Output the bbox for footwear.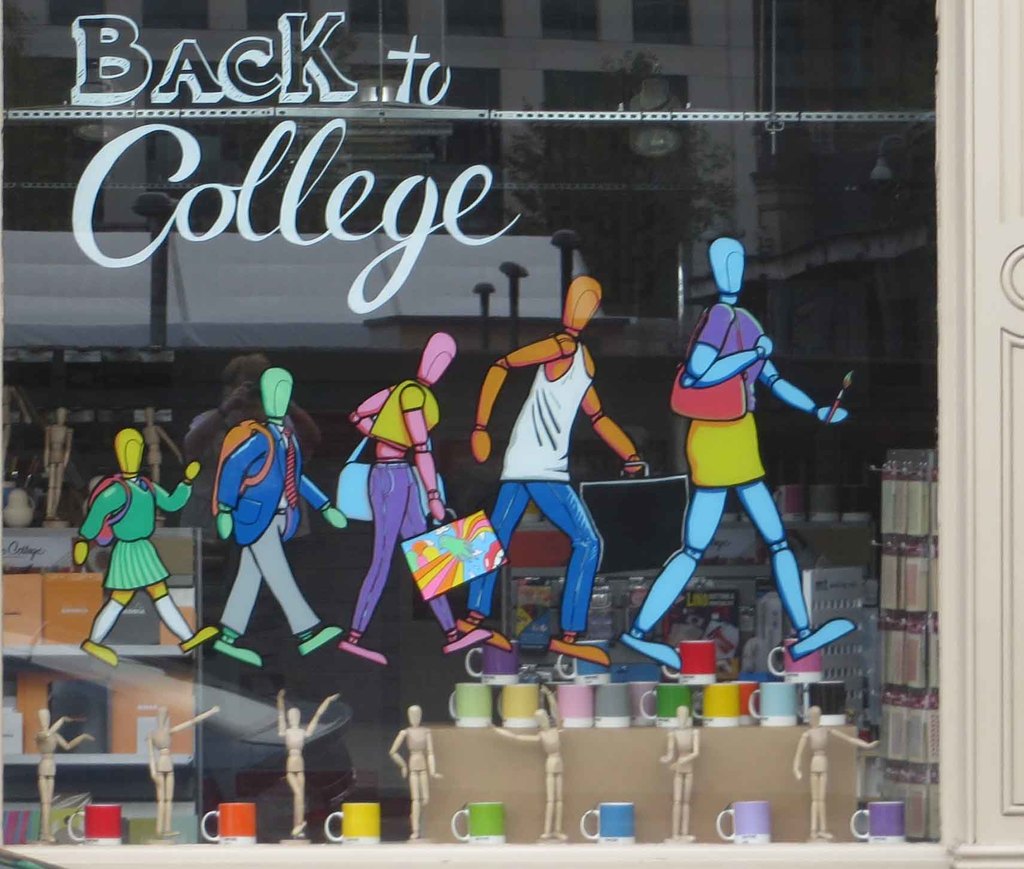
[296, 624, 345, 658].
